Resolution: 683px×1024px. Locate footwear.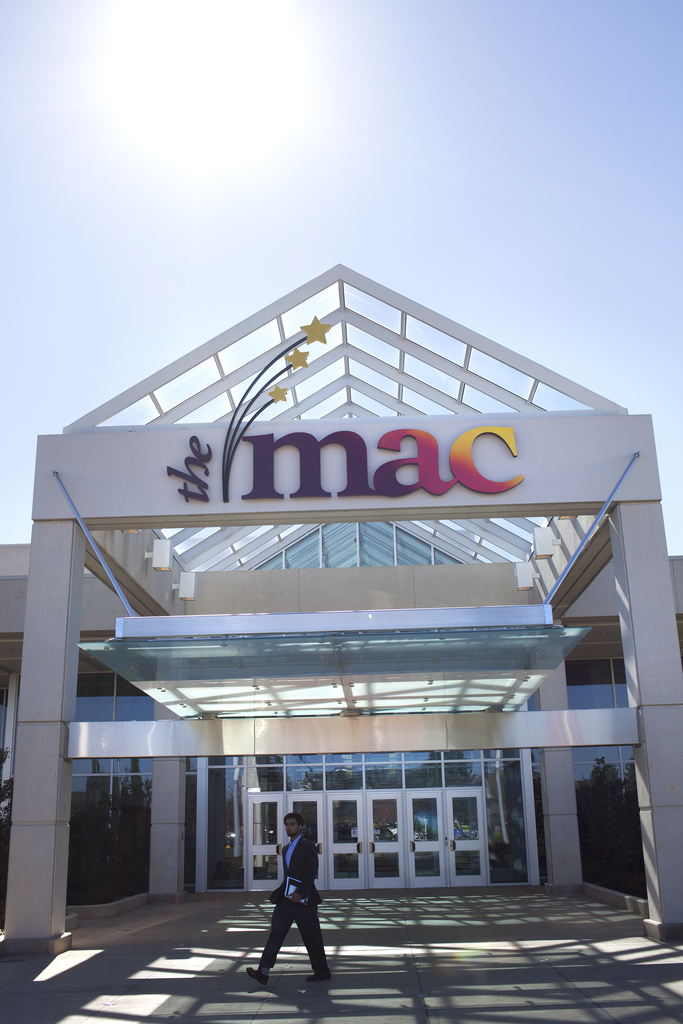
306/972/341/984.
